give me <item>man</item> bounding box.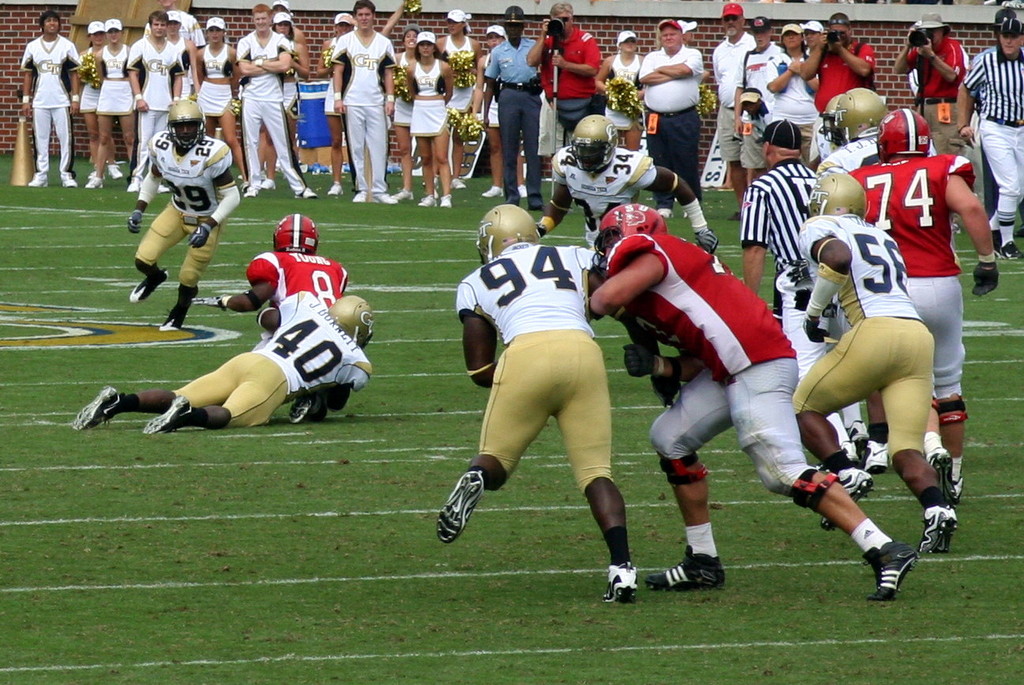
(left=516, top=0, right=606, bottom=186).
